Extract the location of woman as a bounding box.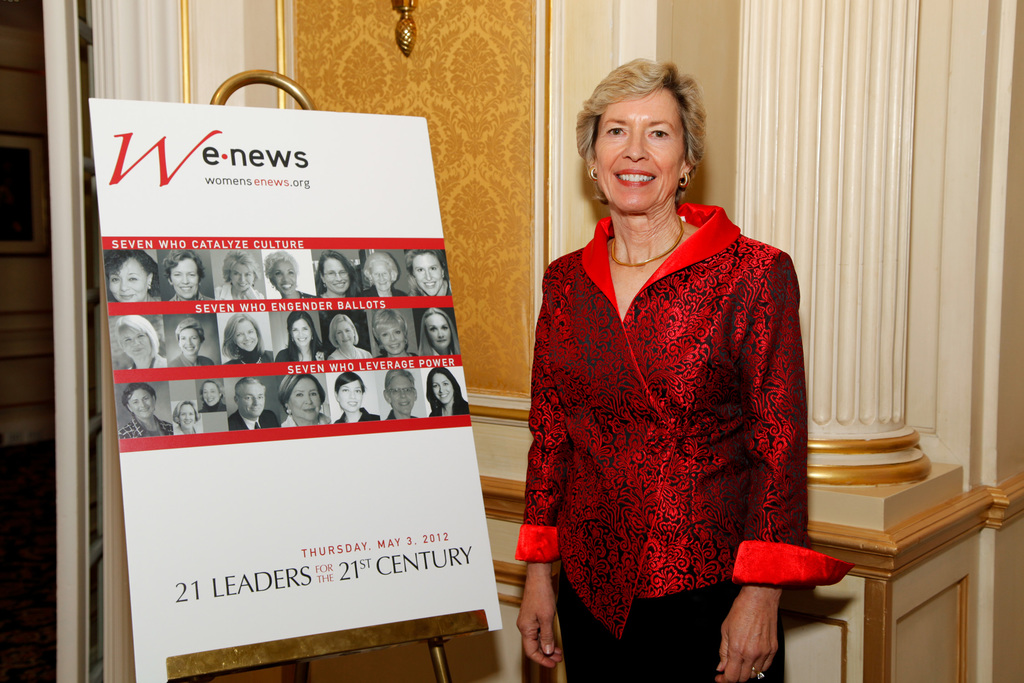
[x1=360, y1=251, x2=408, y2=297].
